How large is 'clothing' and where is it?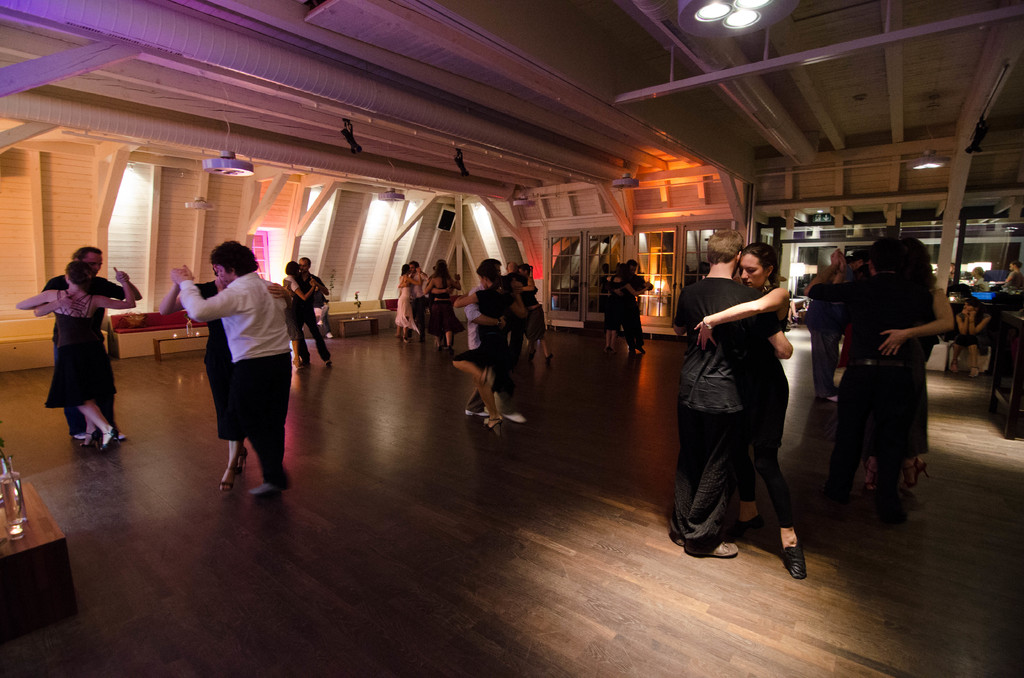
Bounding box: bbox=(735, 275, 799, 533).
